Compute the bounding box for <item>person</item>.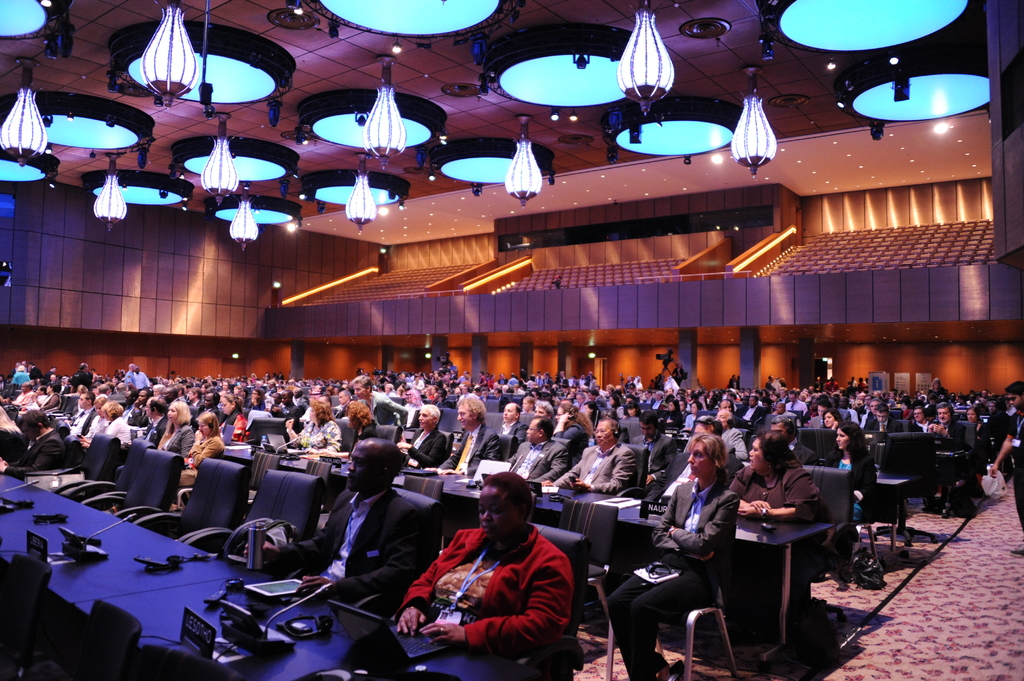
Rect(553, 401, 595, 467).
